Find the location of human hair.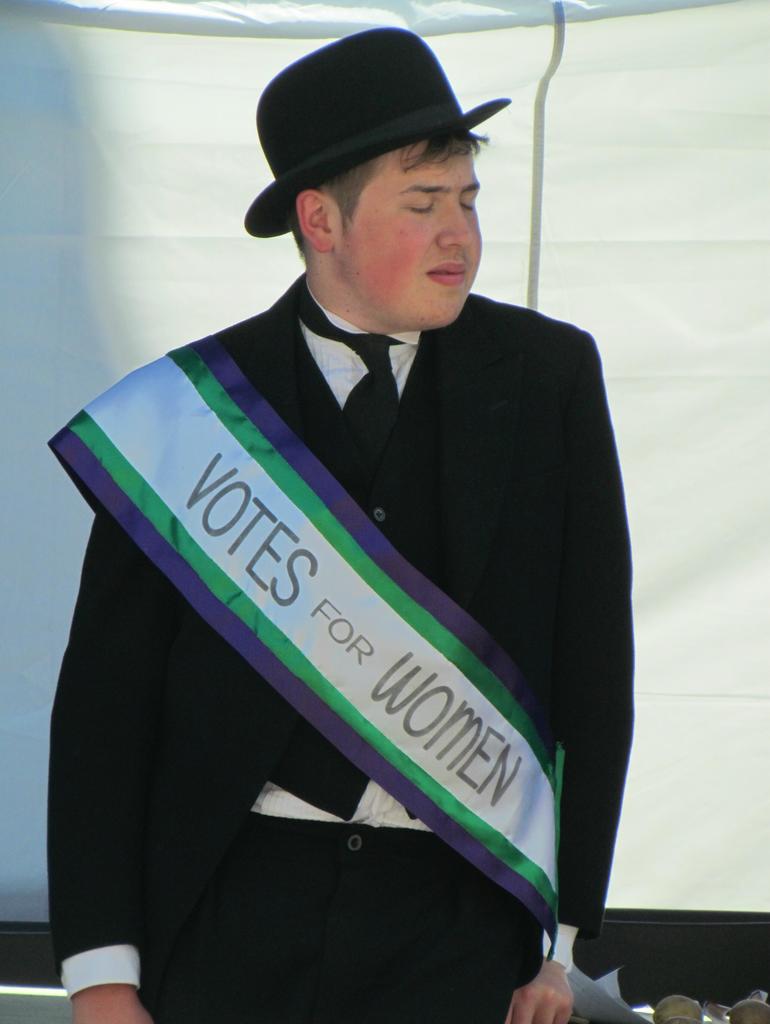
Location: box(286, 123, 491, 259).
